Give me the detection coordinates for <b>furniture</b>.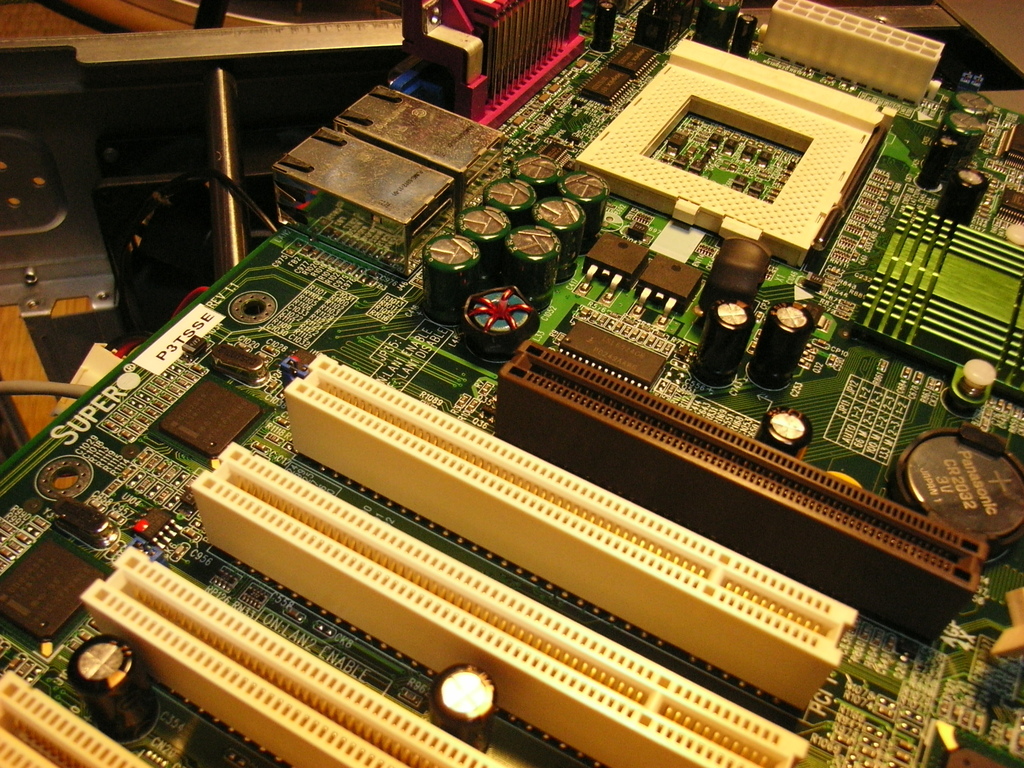
BBox(0, 0, 123, 440).
